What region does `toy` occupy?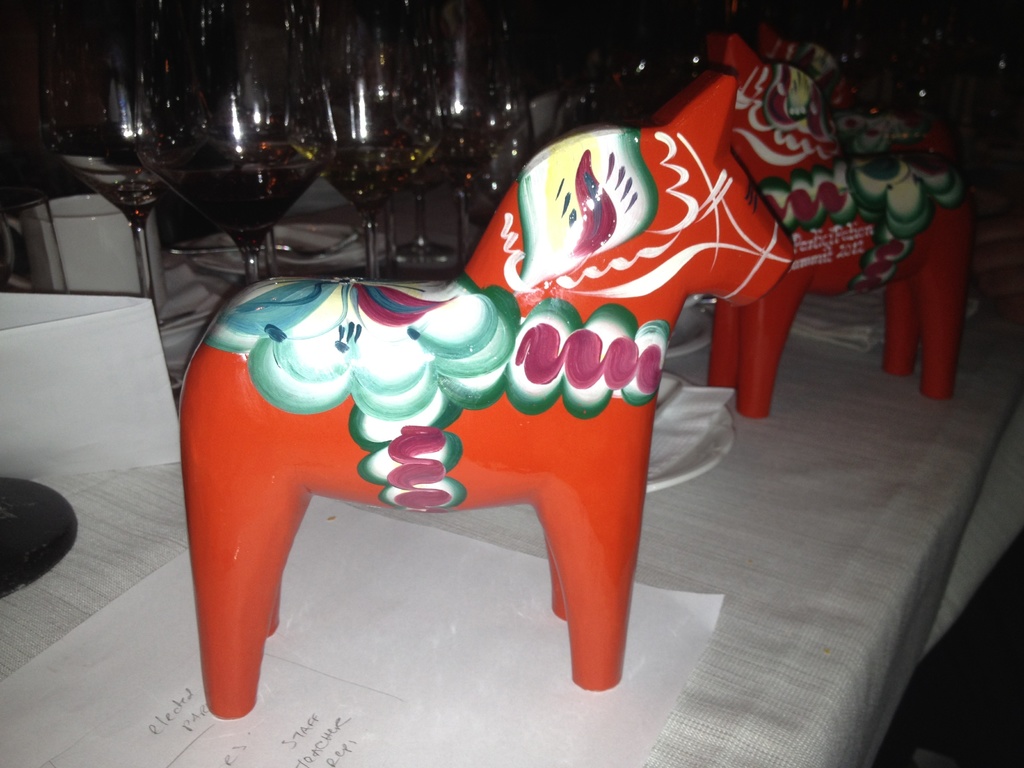
BBox(128, 126, 841, 707).
